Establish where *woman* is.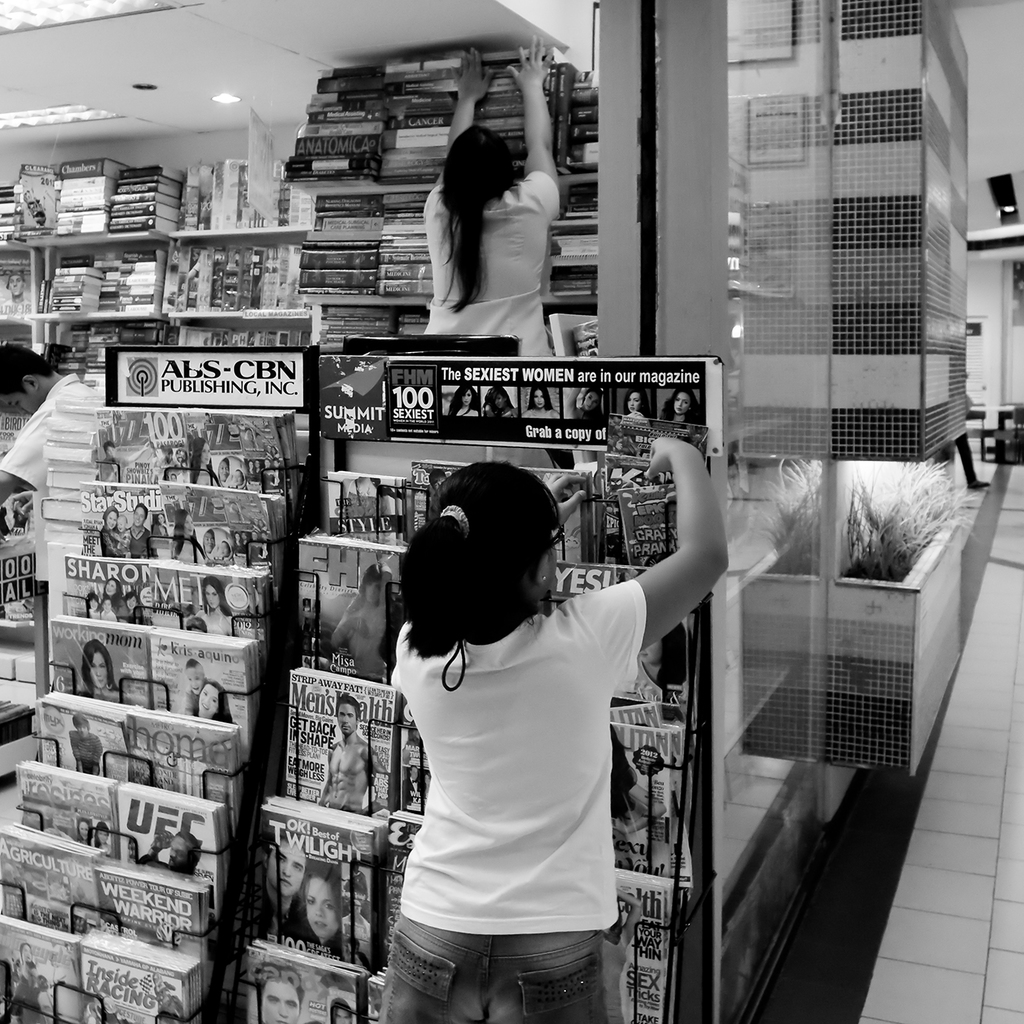
Established at 93, 581, 130, 627.
